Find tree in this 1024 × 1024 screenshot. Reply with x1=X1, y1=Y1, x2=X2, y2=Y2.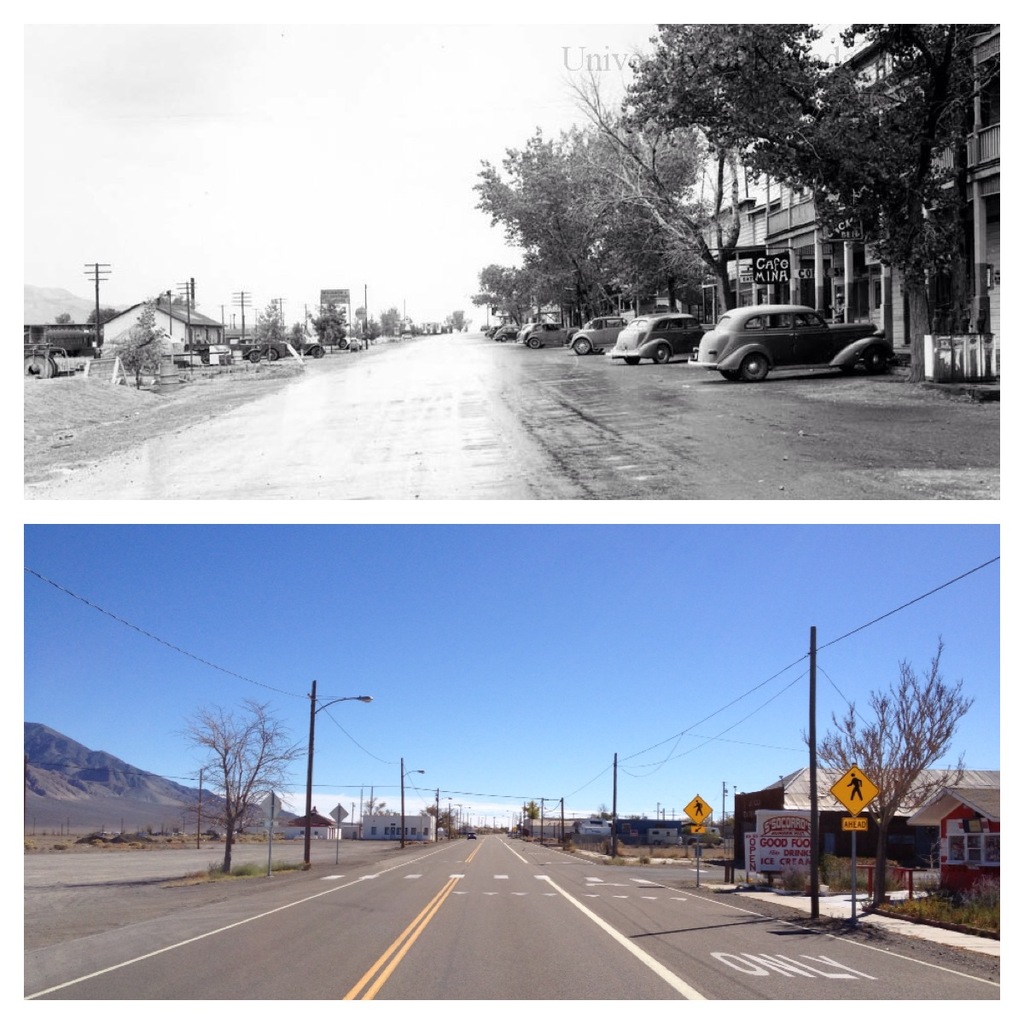
x1=713, y1=811, x2=736, y2=841.
